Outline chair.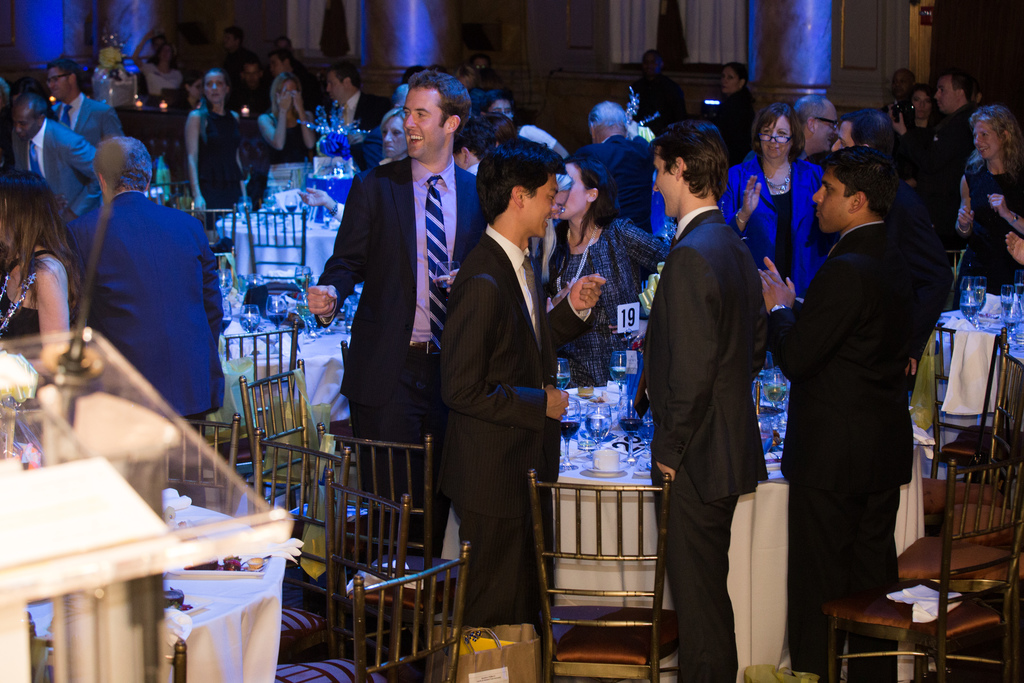
Outline: rect(822, 459, 1023, 682).
